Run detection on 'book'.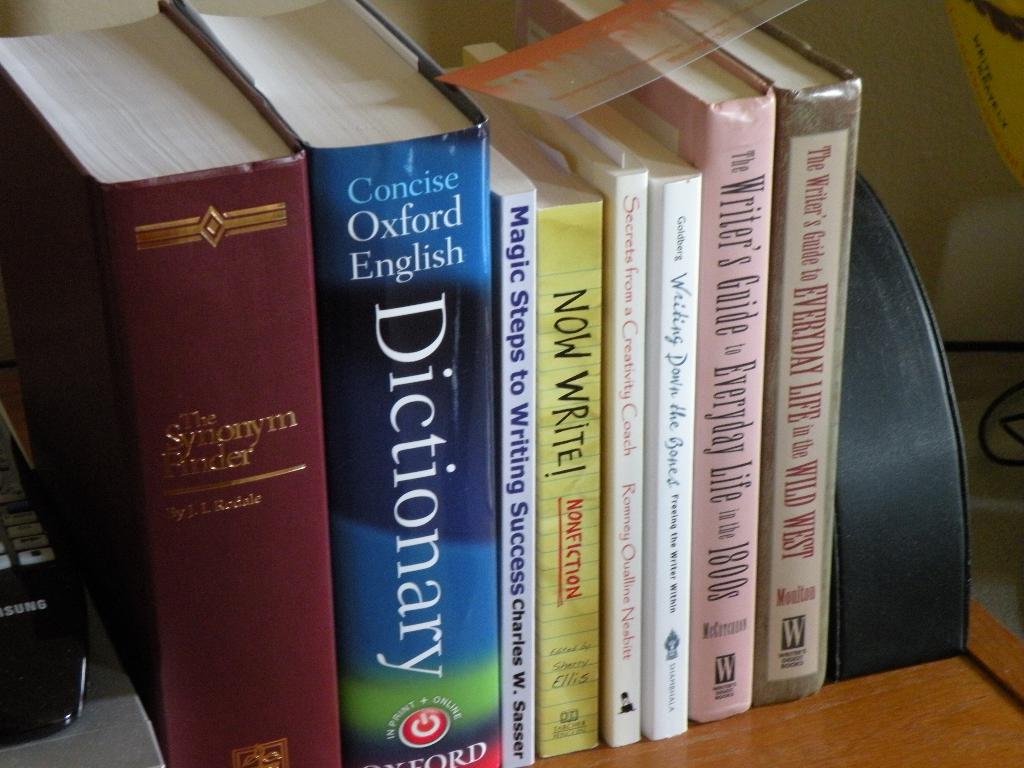
Result: 175:0:508:767.
